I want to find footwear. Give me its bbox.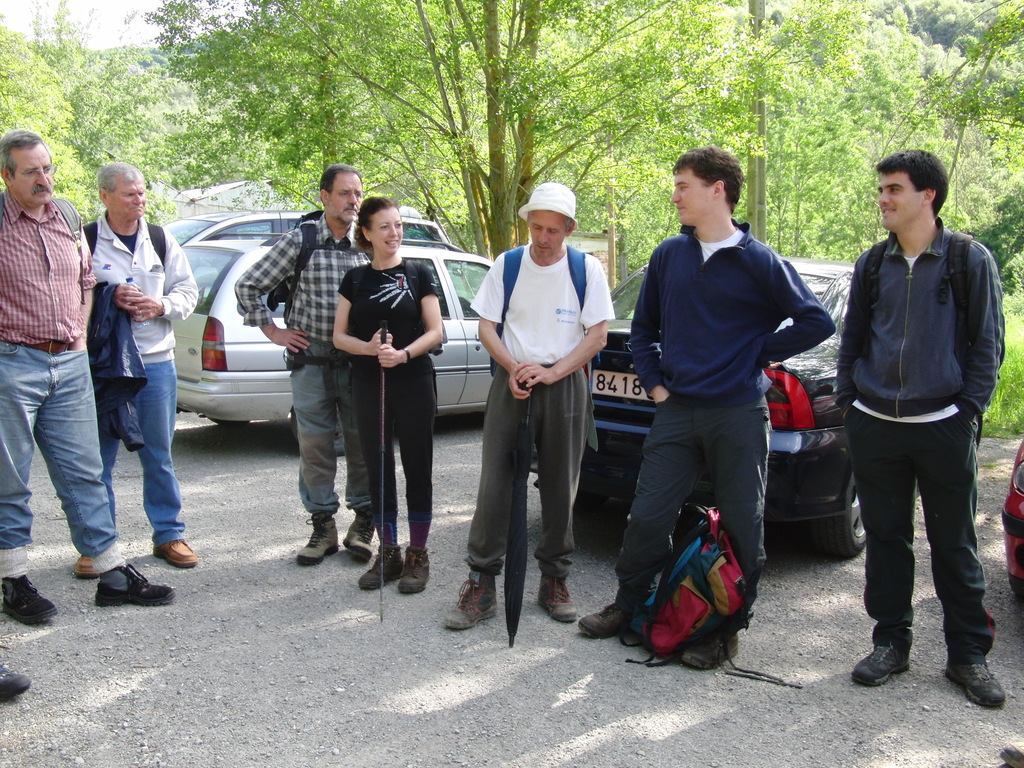
x1=296 y1=509 x2=341 y2=567.
